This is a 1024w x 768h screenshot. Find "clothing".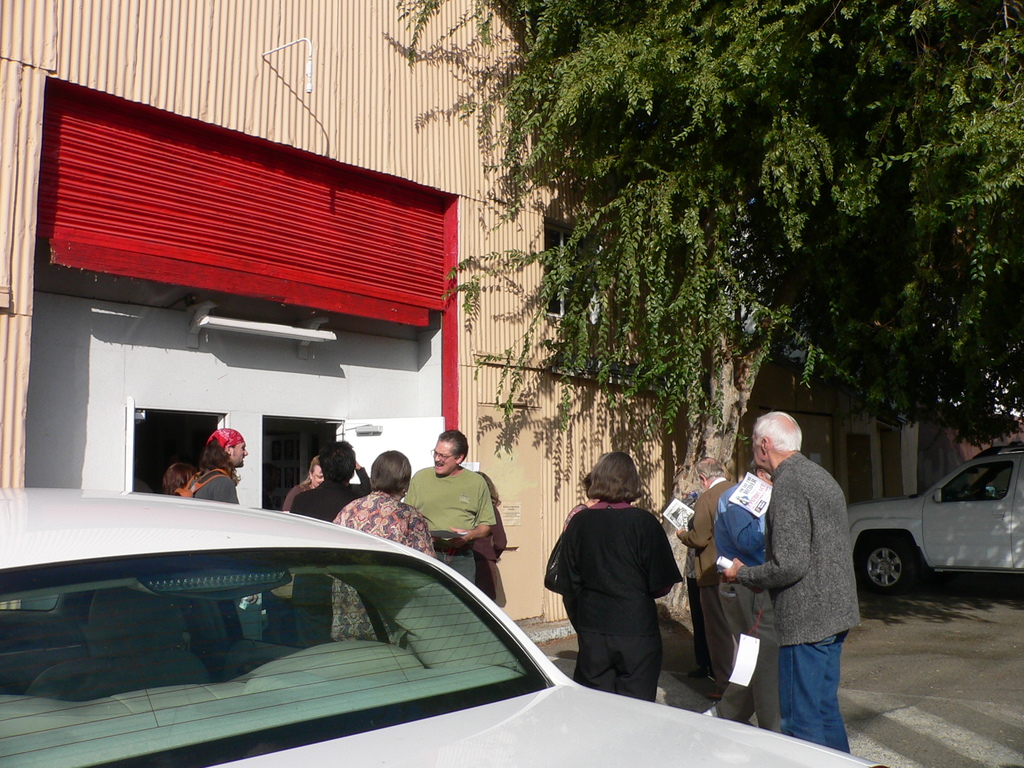
Bounding box: detection(678, 479, 738, 692).
